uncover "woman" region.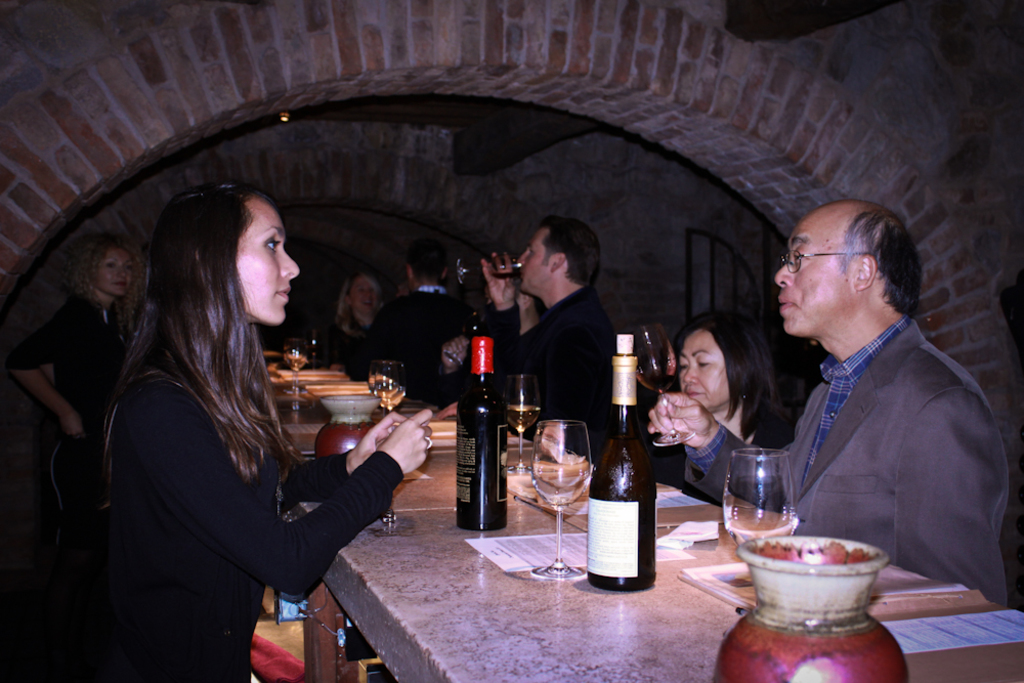
Uncovered: <box>657,311,798,520</box>.
